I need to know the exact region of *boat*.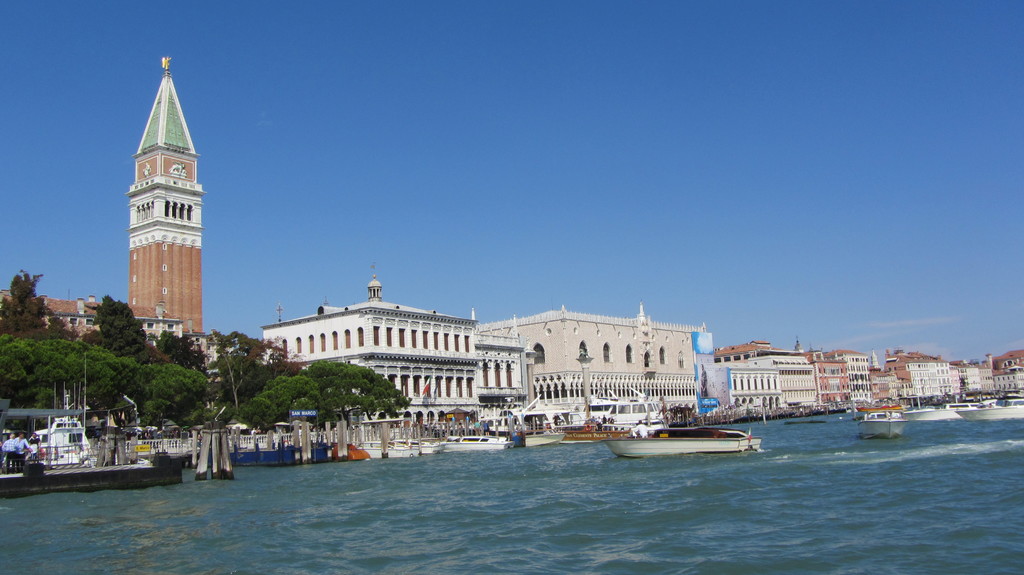
Region: 857, 409, 905, 437.
